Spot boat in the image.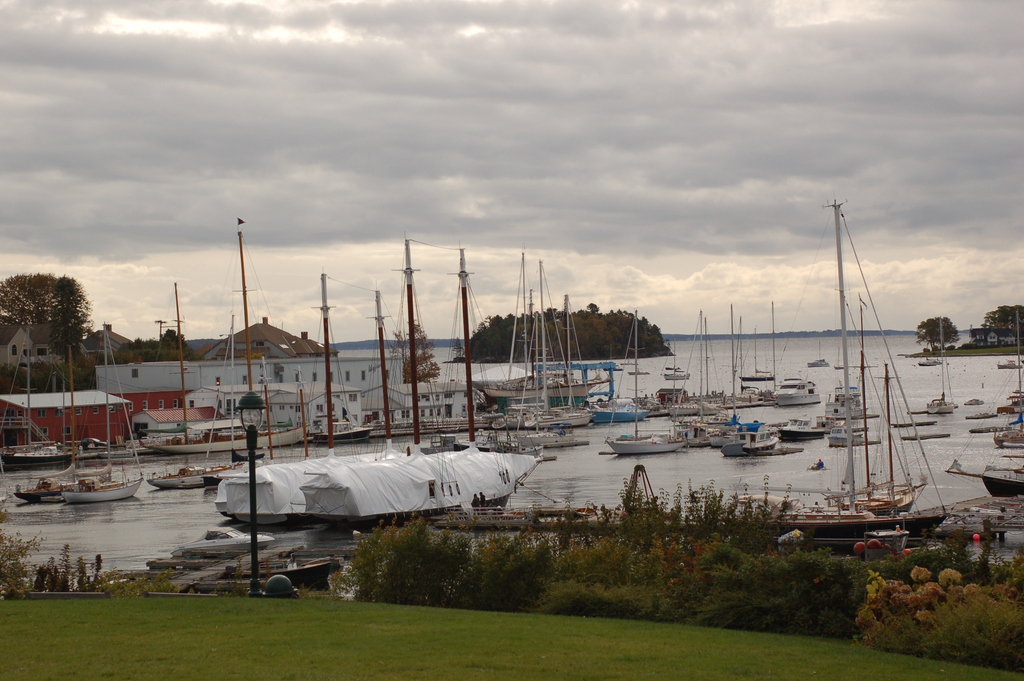
boat found at (309,274,380,446).
